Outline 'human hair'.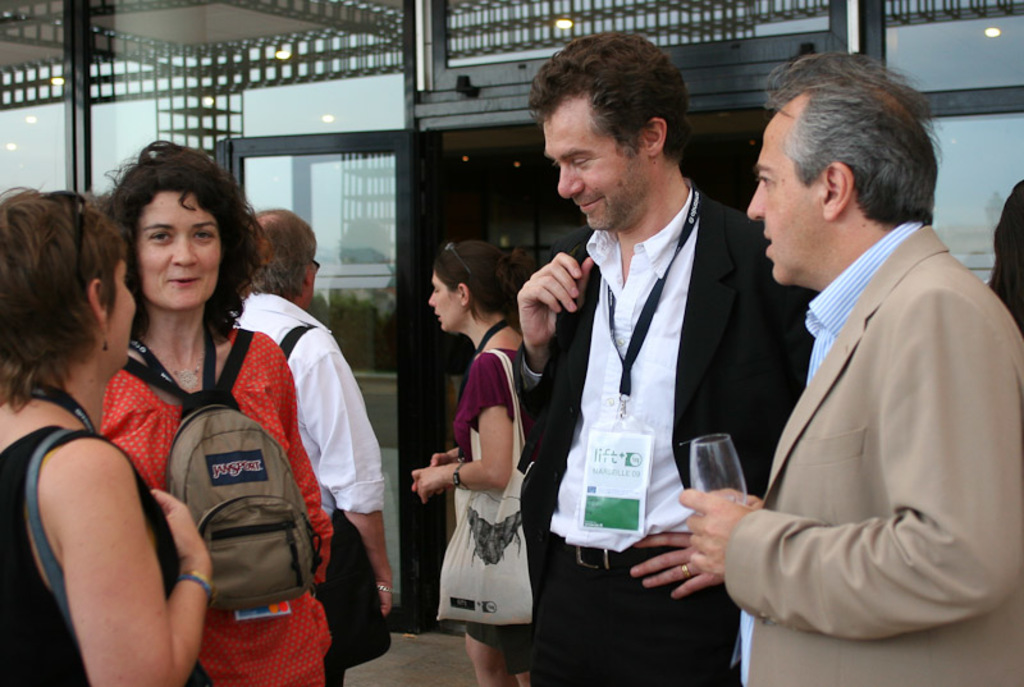
Outline: (x1=526, y1=28, x2=689, y2=165).
